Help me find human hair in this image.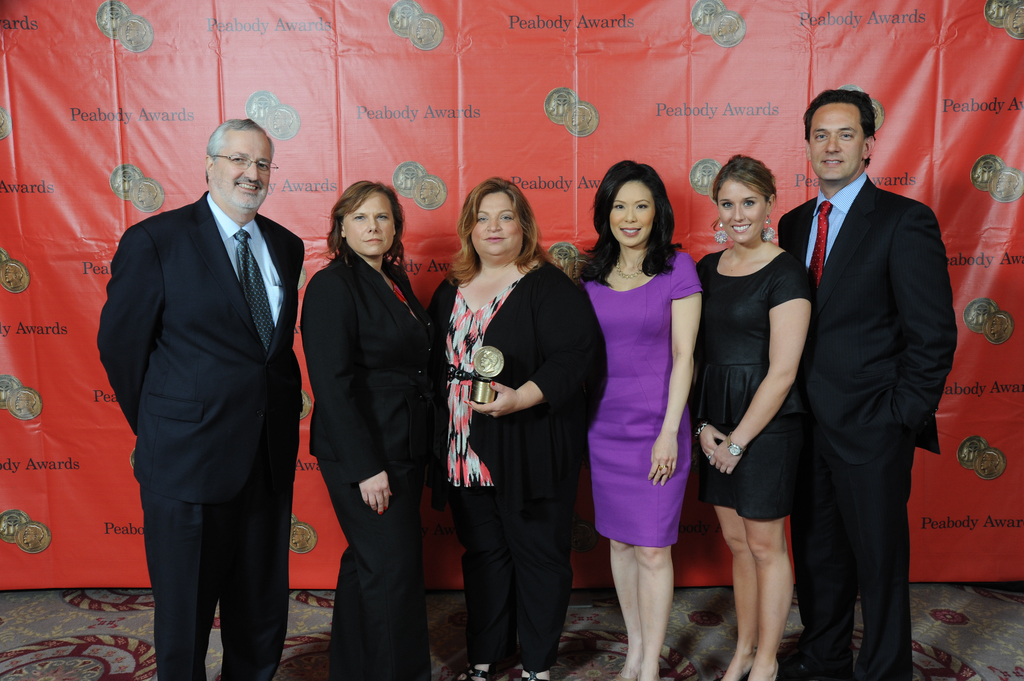
Found it: locate(585, 163, 690, 292).
